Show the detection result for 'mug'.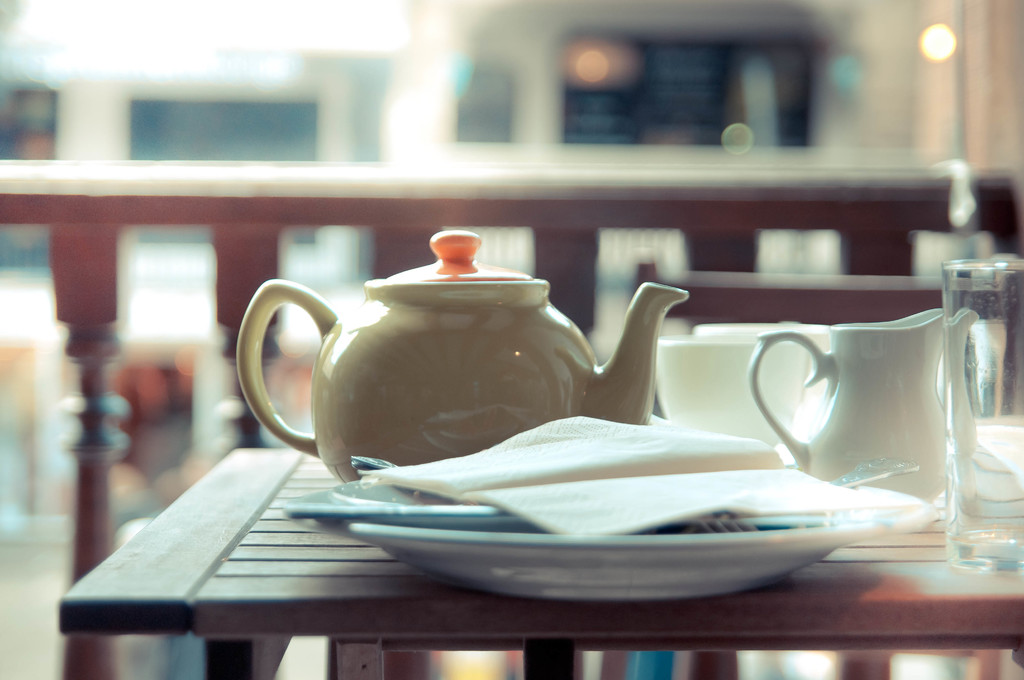
693, 322, 833, 465.
